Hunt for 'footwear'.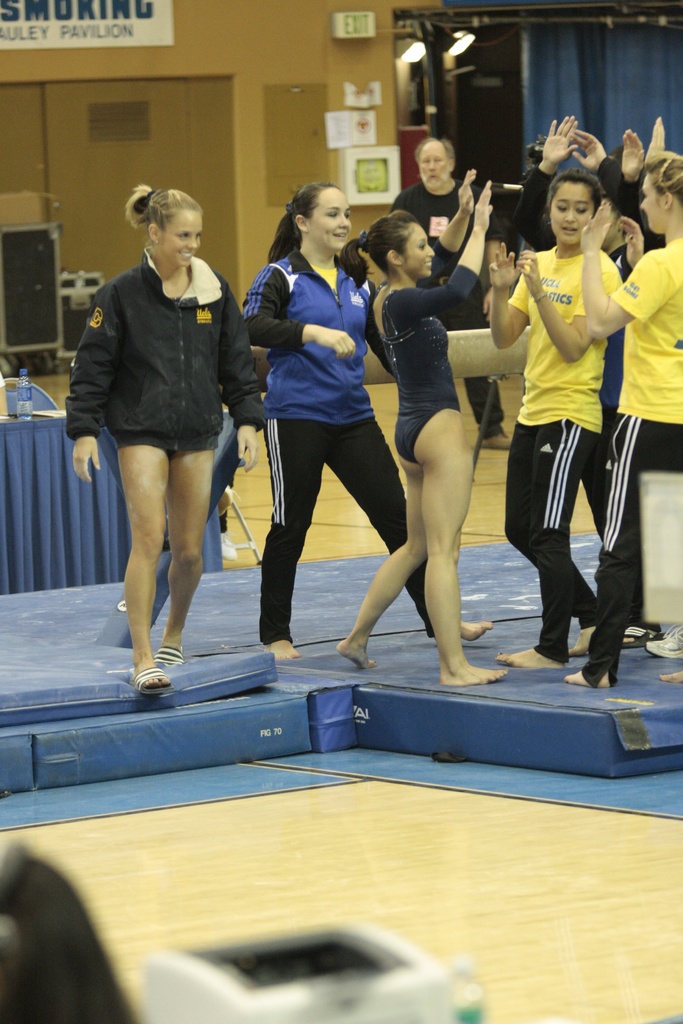
Hunted down at (left=153, top=638, right=181, bottom=671).
